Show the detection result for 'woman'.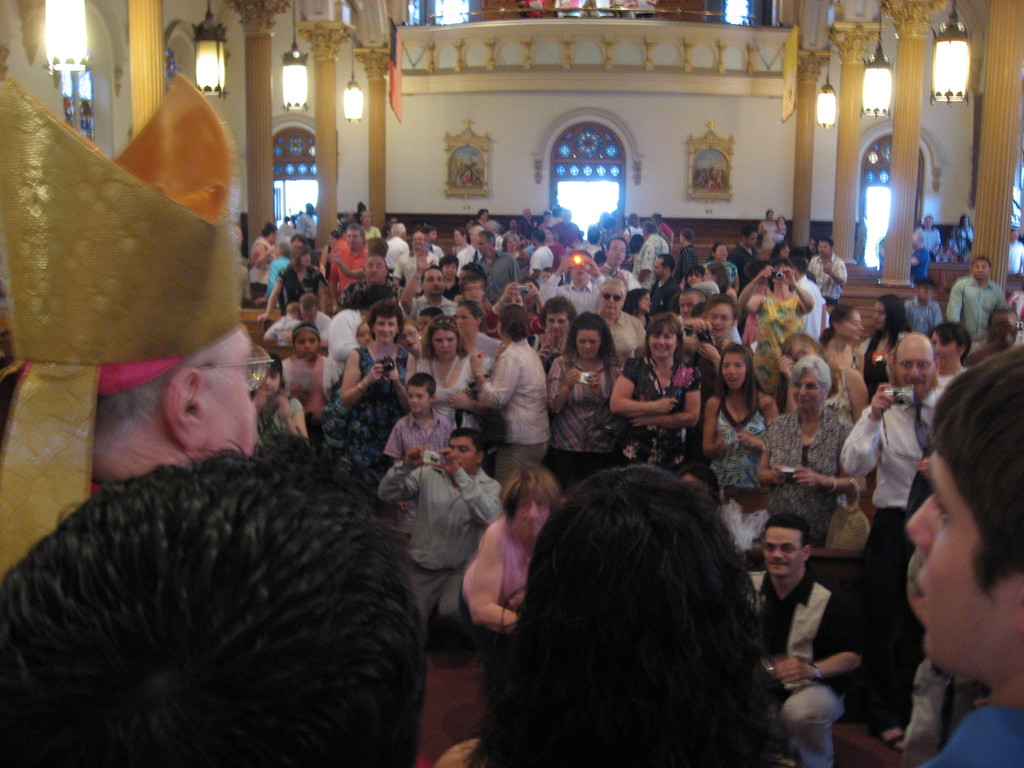
435,463,812,767.
